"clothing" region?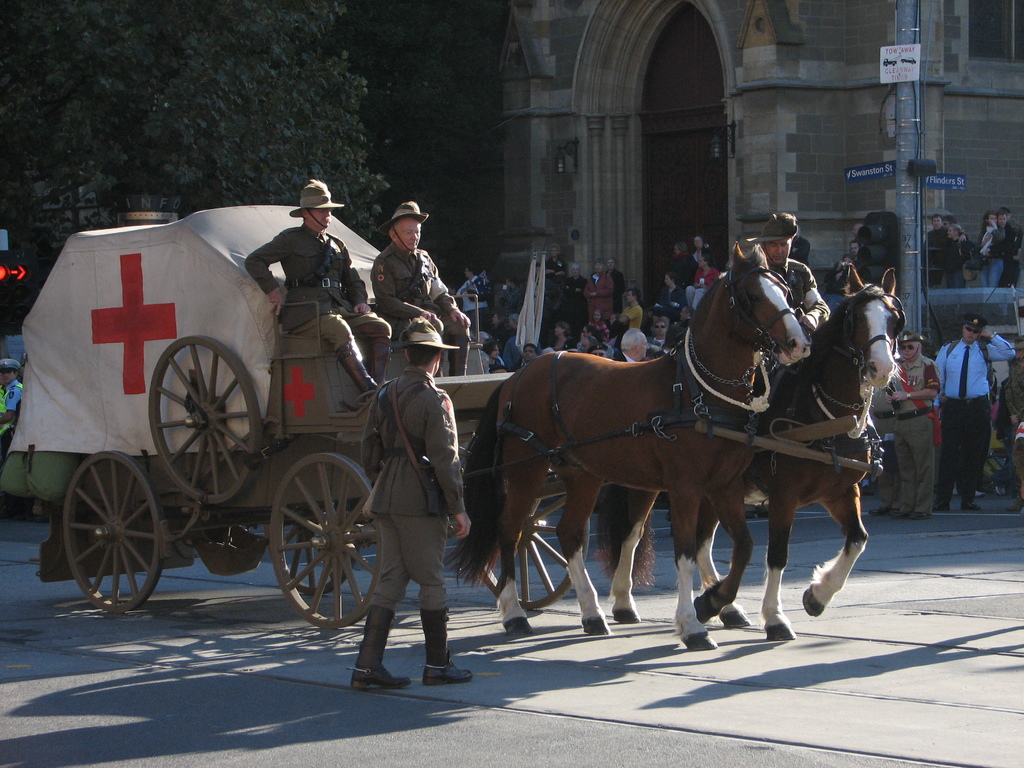
Rect(872, 385, 909, 506)
